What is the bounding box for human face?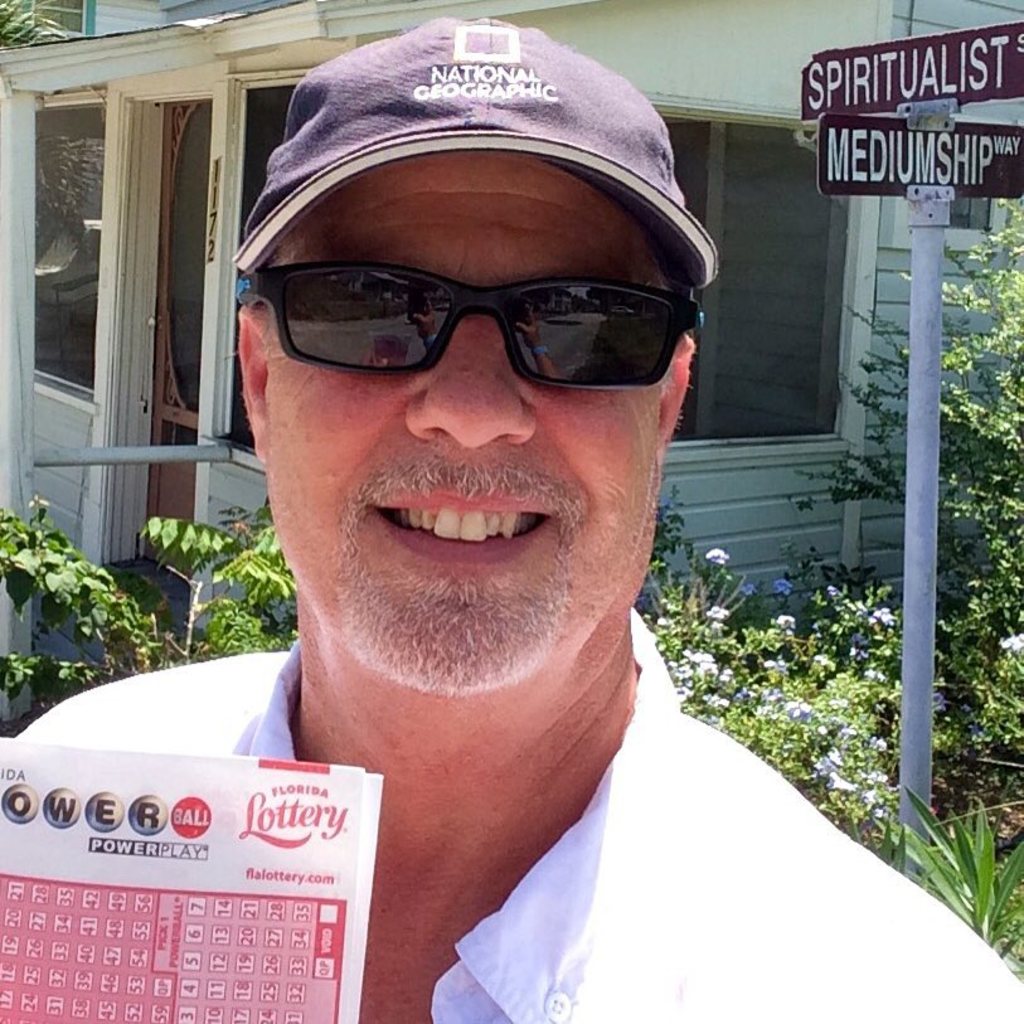
locate(261, 152, 655, 685).
